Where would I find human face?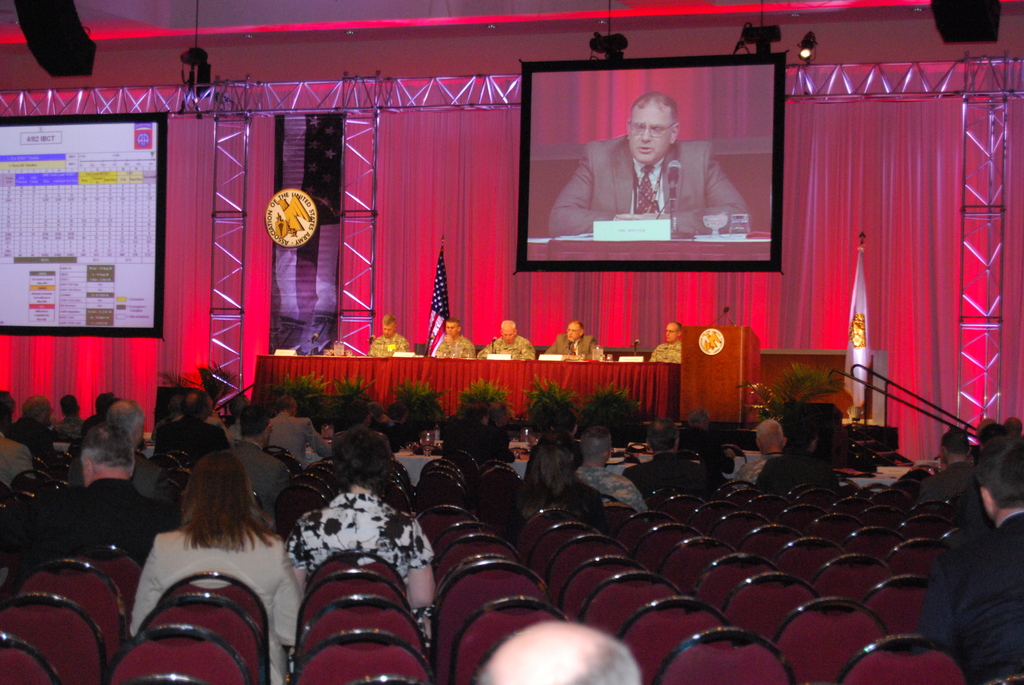
At pyautogui.locateOnScreen(566, 325, 577, 342).
